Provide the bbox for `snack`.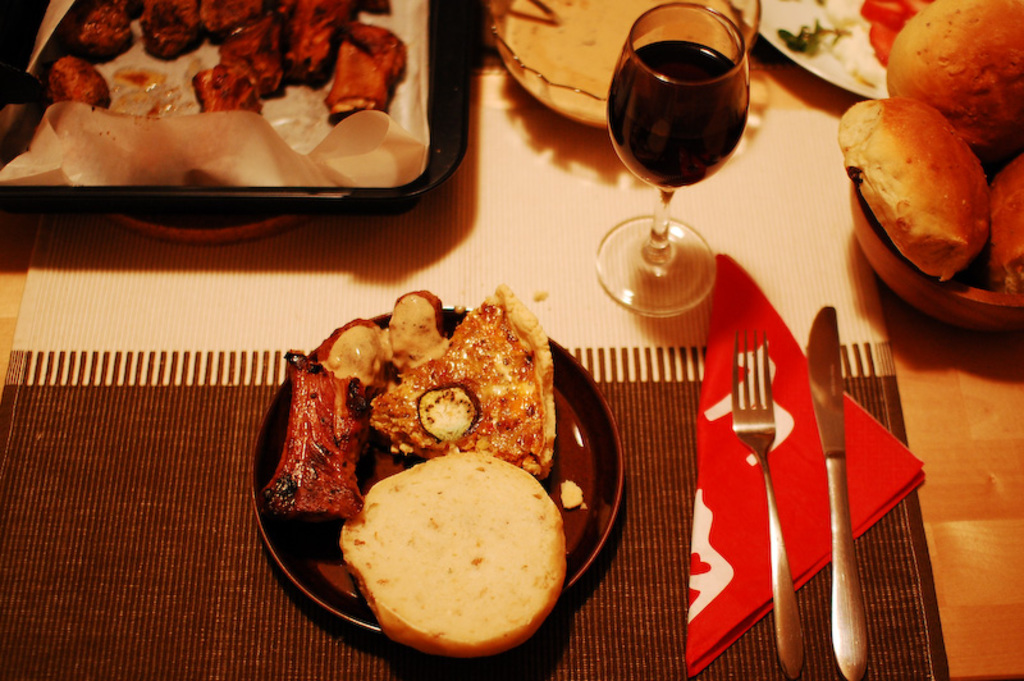
detection(883, 0, 1023, 157).
